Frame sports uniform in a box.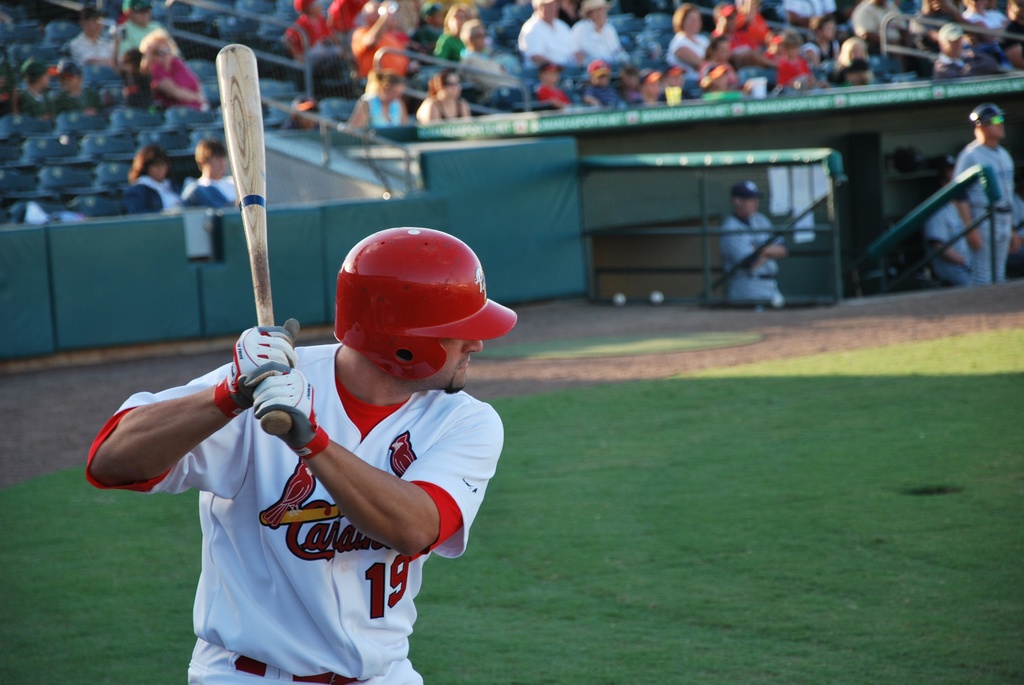
x1=941 y1=125 x2=1023 y2=290.
